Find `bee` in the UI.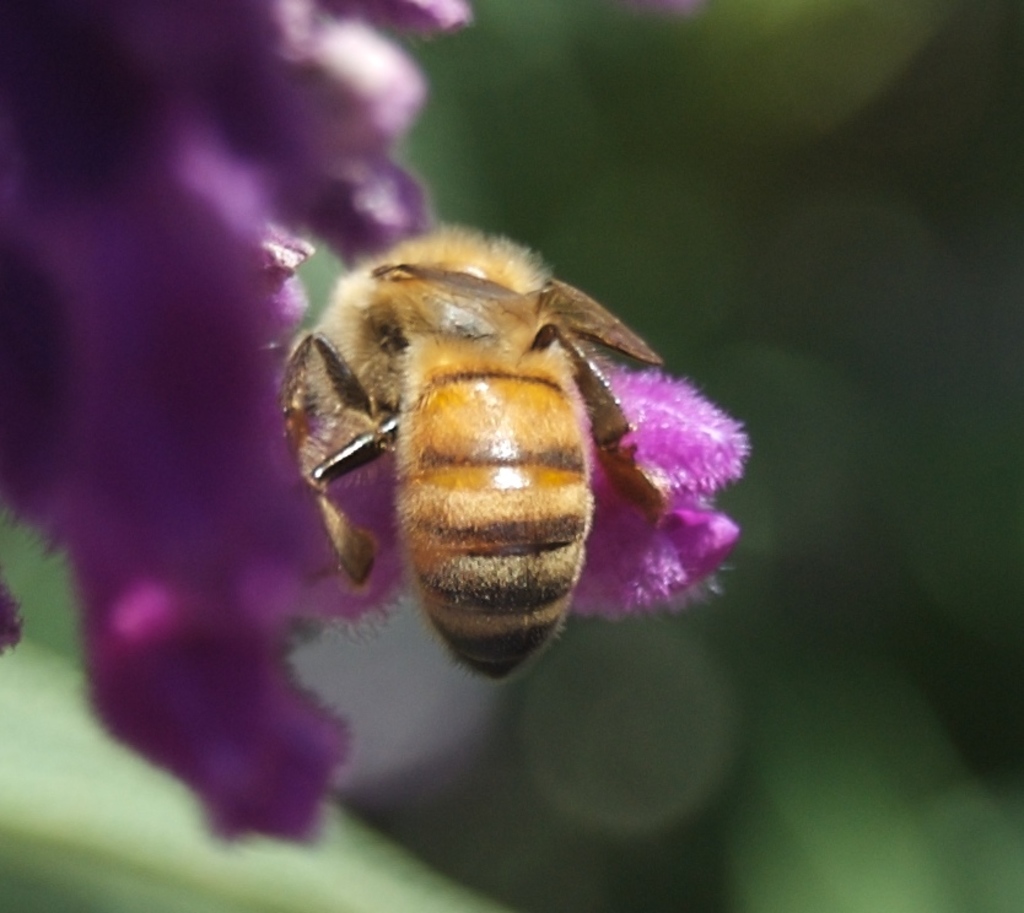
UI element at {"left": 274, "top": 223, "right": 669, "bottom": 687}.
